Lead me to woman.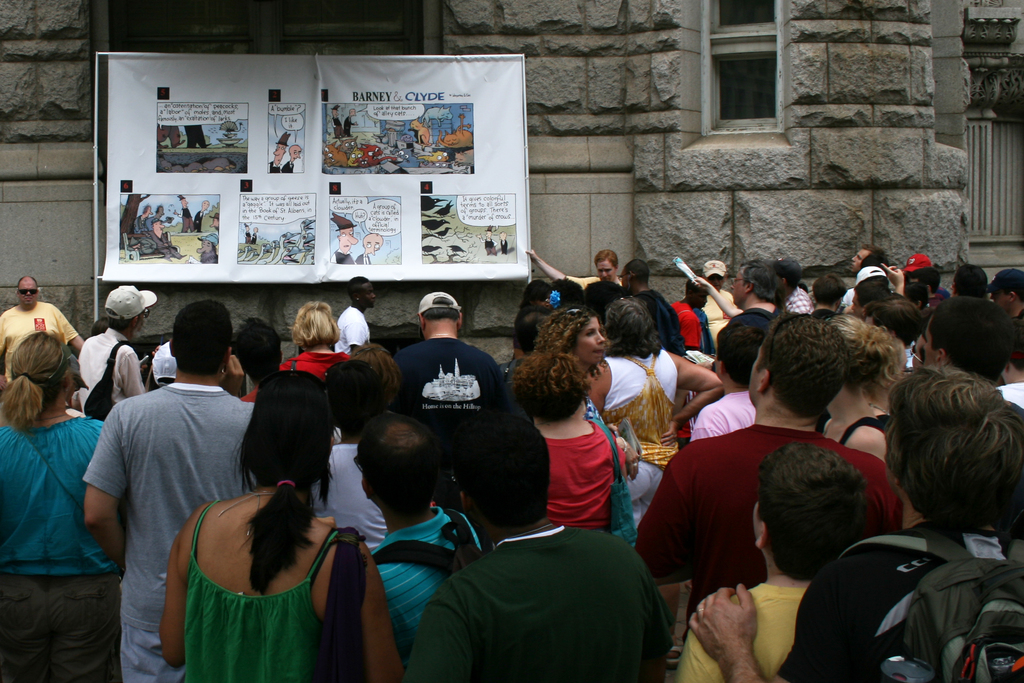
Lead to region(823, 318, 900, 452).
